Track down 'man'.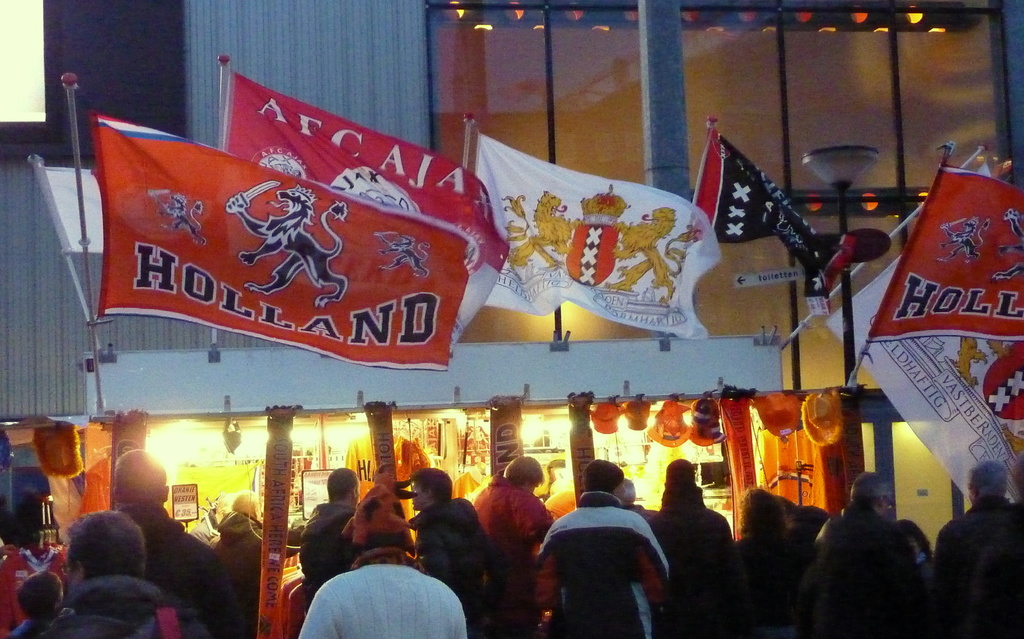
Tracked to rect(290, 490, 460, 638).
